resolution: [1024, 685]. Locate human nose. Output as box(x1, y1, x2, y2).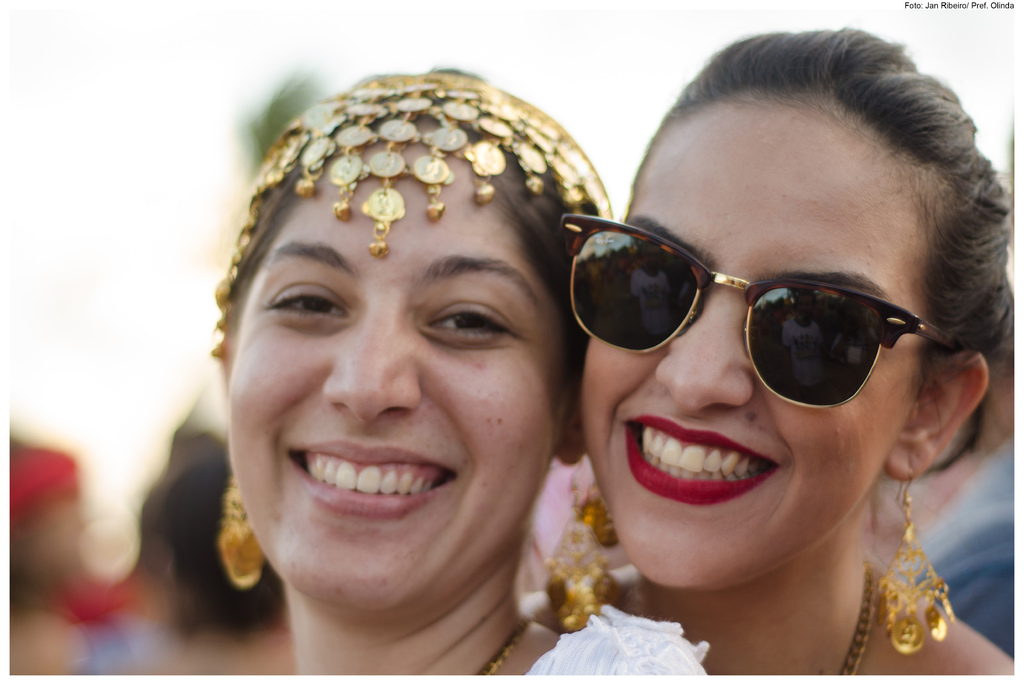
box(317, 302, 424, 421).
